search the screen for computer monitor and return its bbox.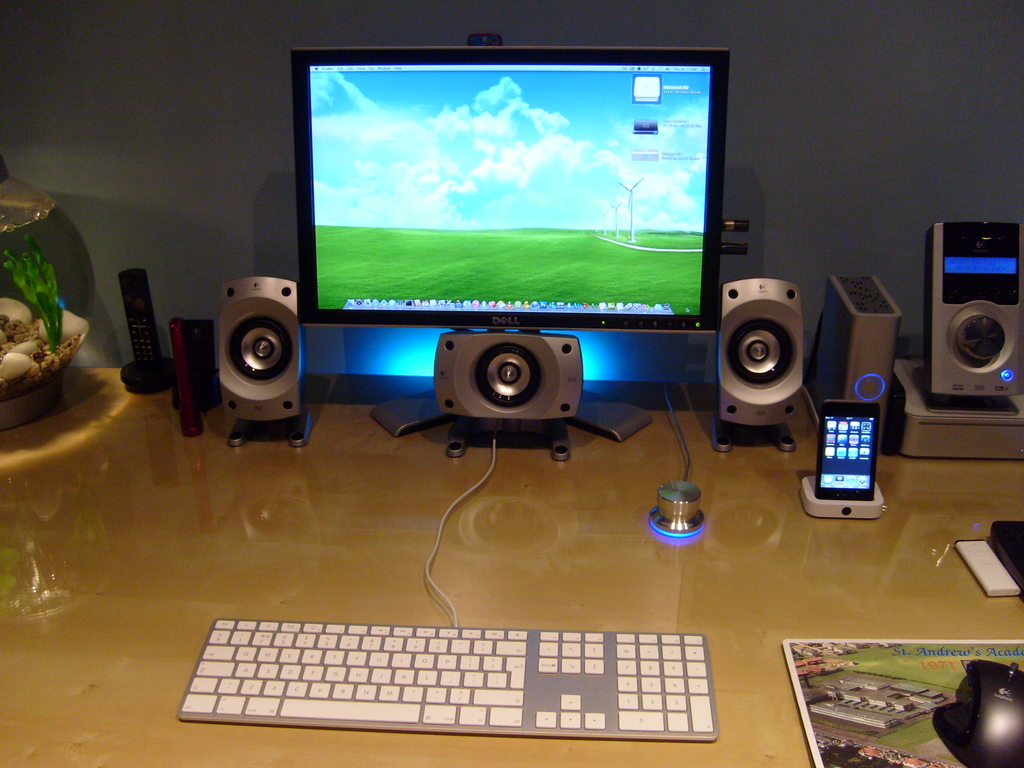
Found: 280,38,739,440.
